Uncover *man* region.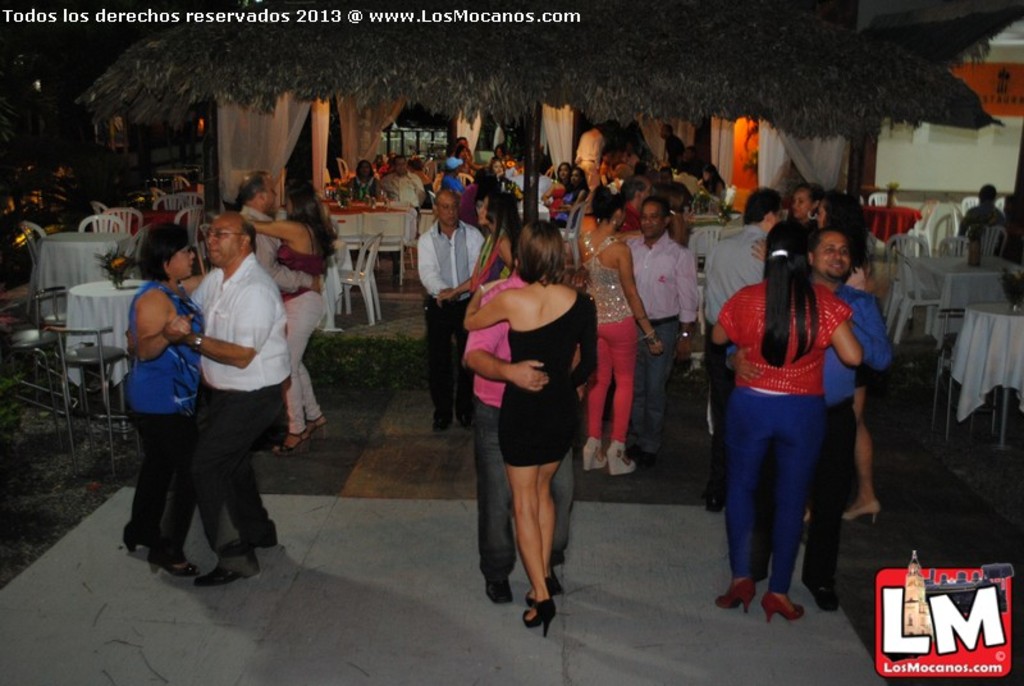
Uncovered: [x1=411, y1=184, x2=490, y2=426].
